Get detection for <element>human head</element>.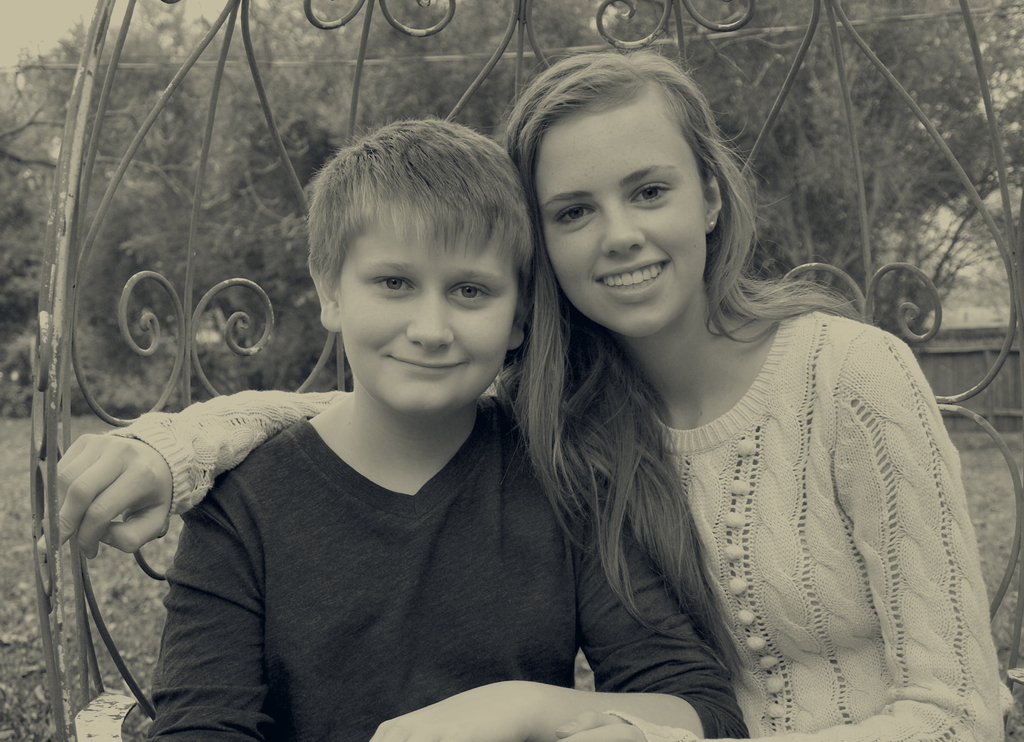
Detection: l=307, t=117, r=538, b=415.
